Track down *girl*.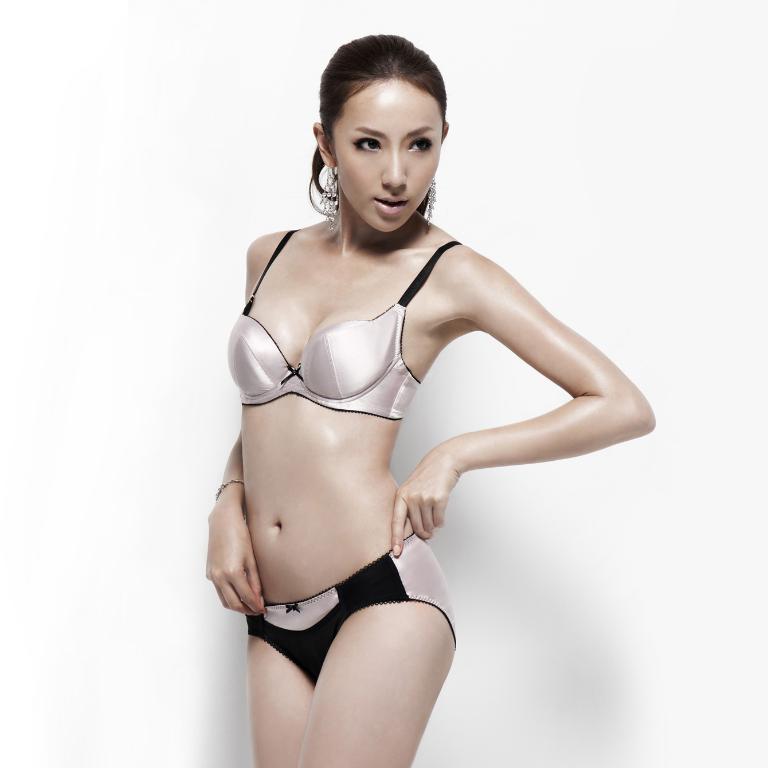
Tracked to <box>173,15,648,761</box>.
